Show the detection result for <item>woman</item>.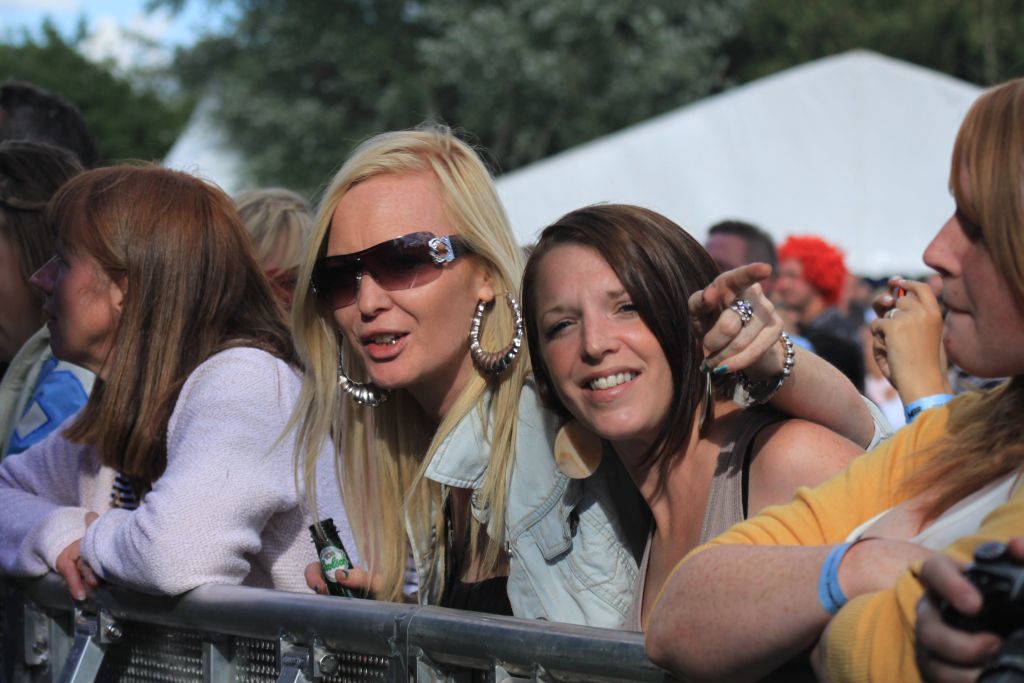
detection(0, 159, 388, 619).
